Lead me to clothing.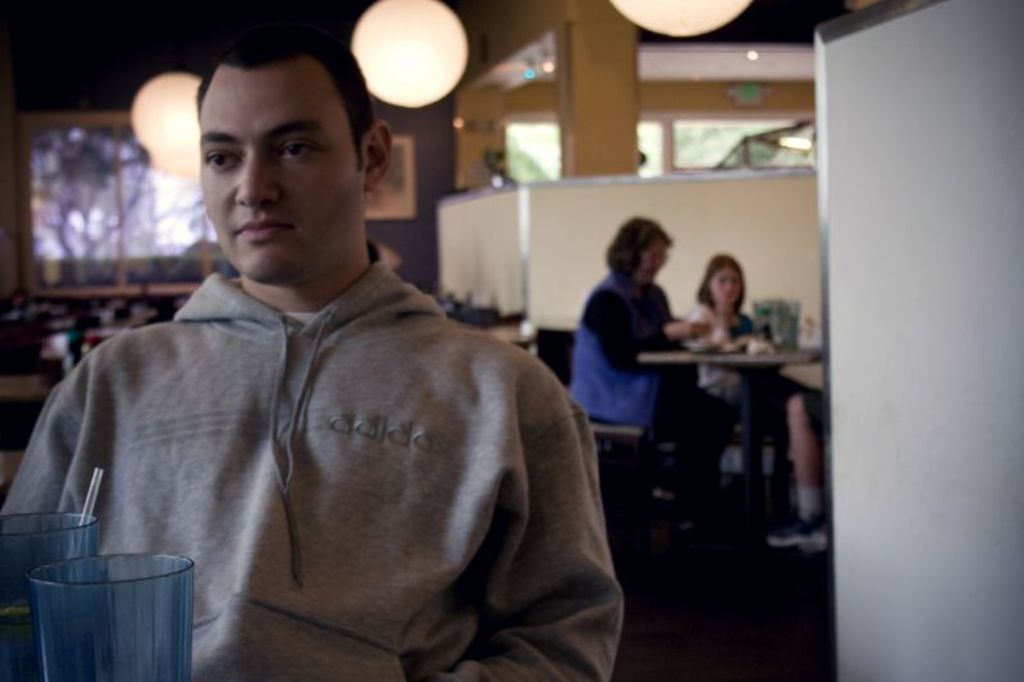
Lead to {"left": 566, "top": 271, "right": 728, "bottom": 495}.
